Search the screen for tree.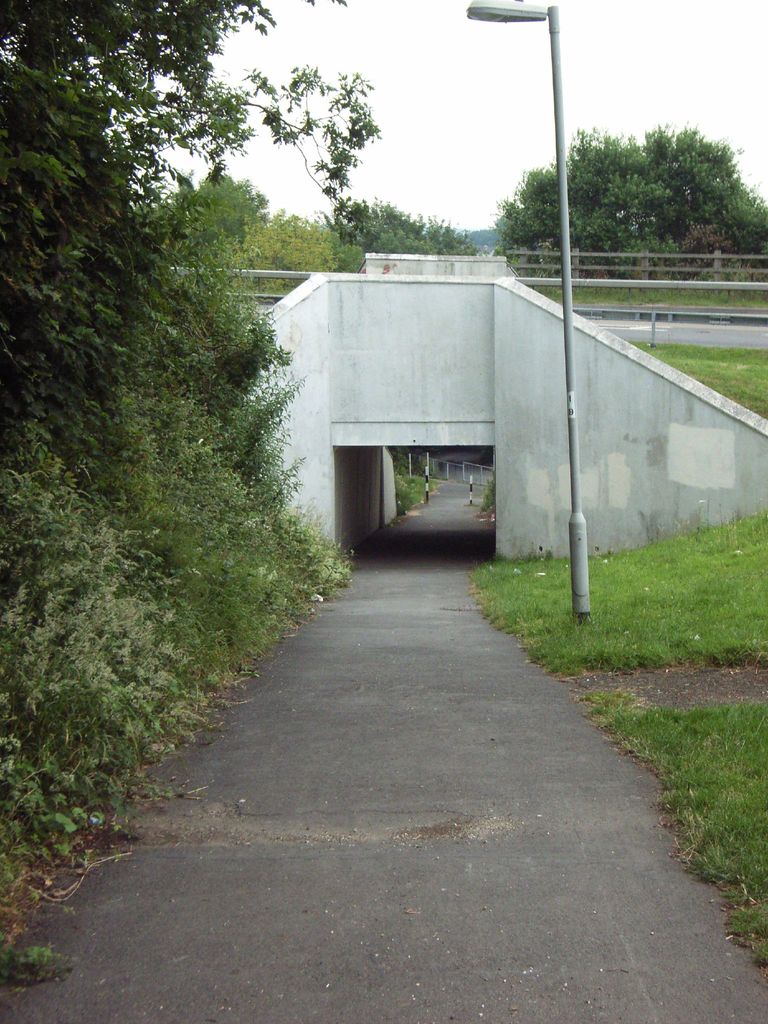
Found at select_region(14, 92, 292, 785).
